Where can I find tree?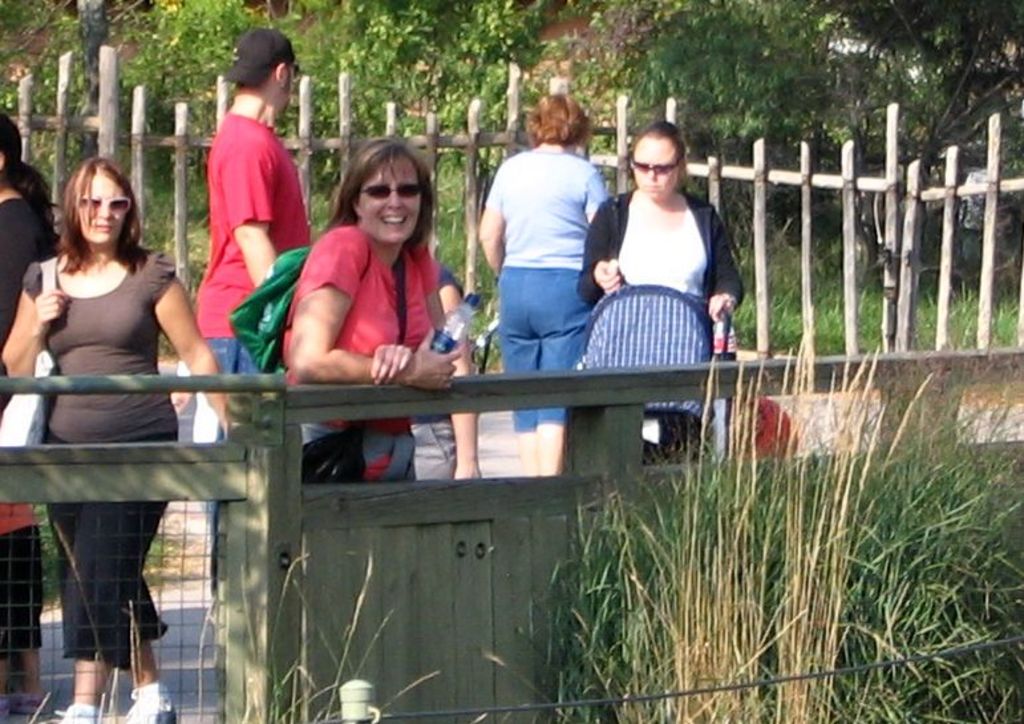
You can find it at (0,0,1021,175).
